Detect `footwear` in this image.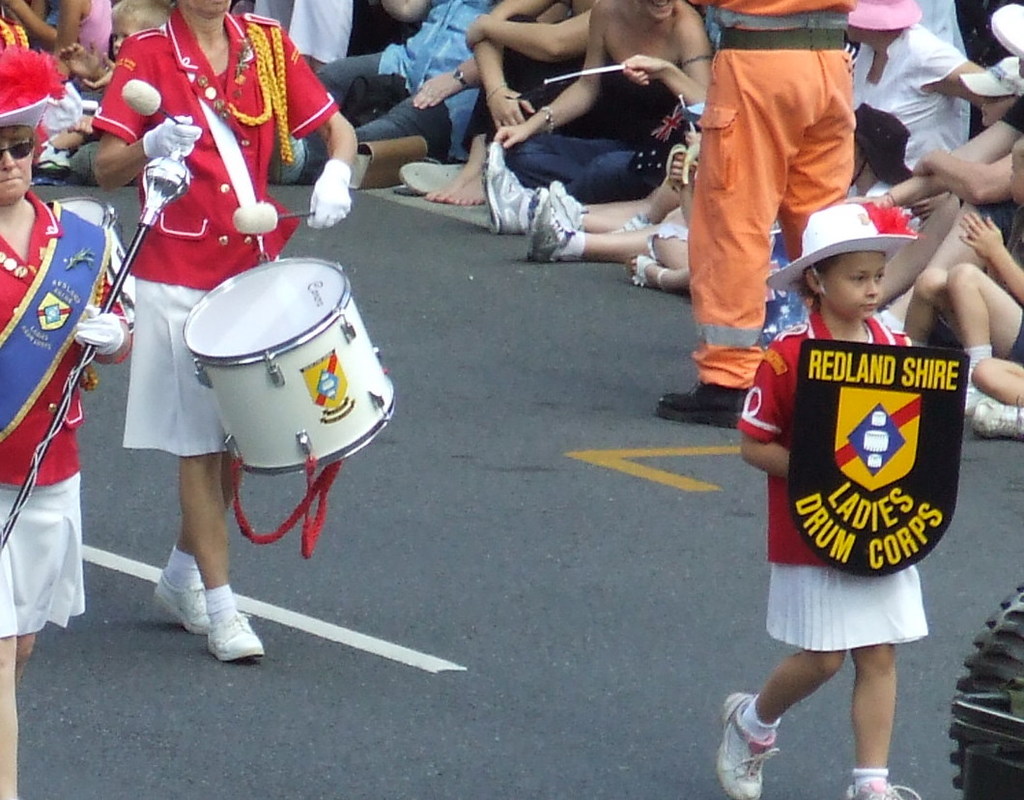
Detection: bbox=(717, 689, 783, 799).
